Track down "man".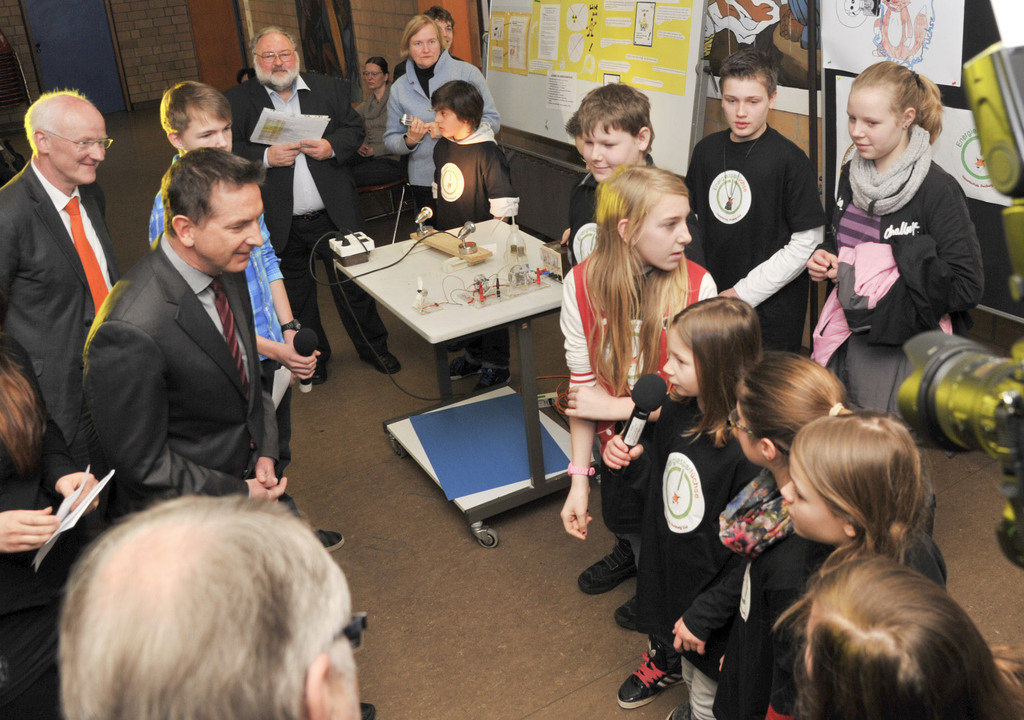
Tracked to box=[83, 147, 287, 505].
